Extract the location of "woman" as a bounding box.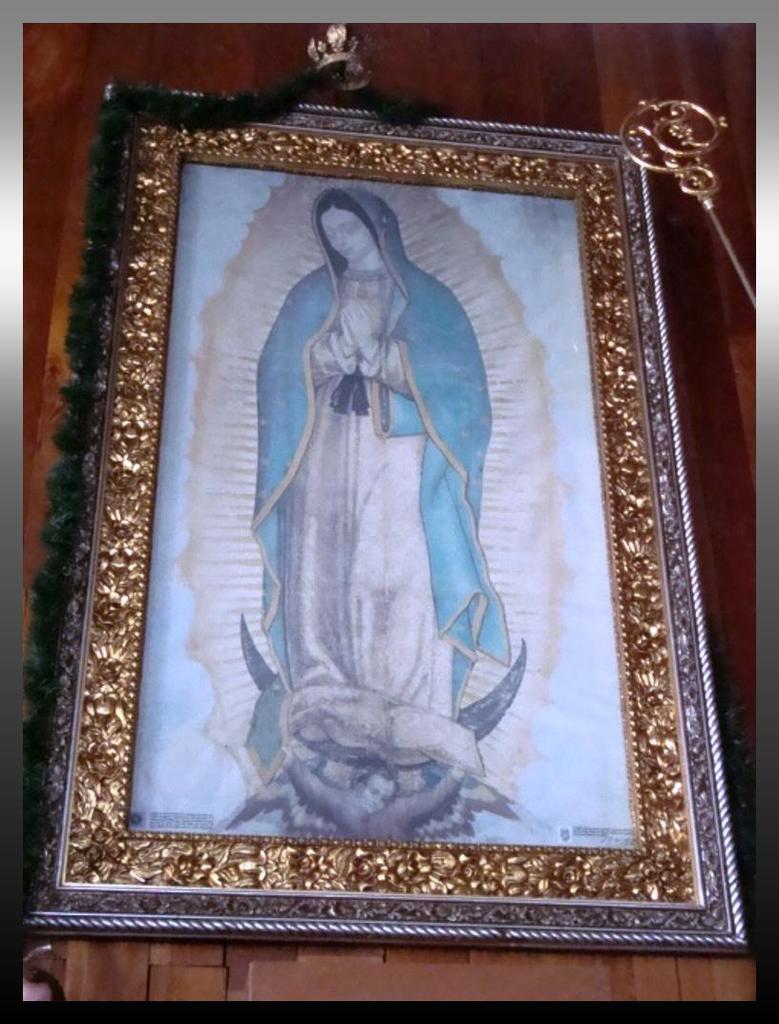
bbox(211, 172, 541, 842).
